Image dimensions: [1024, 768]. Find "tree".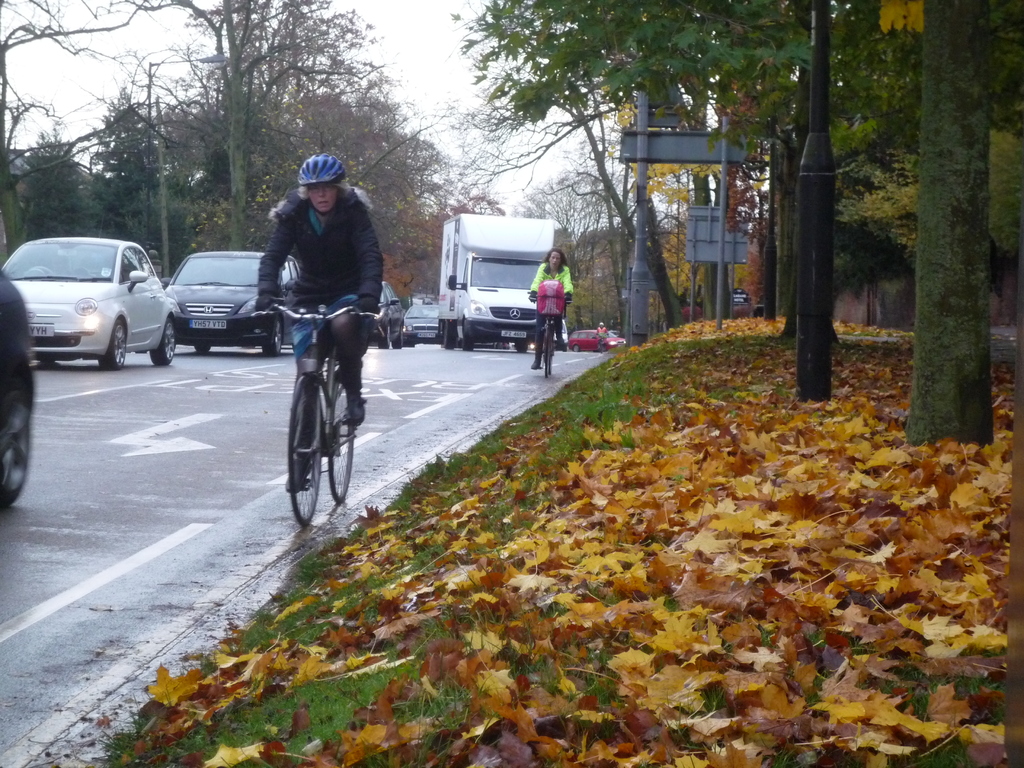
(left=511, top=154, right=618, bottom=335).
